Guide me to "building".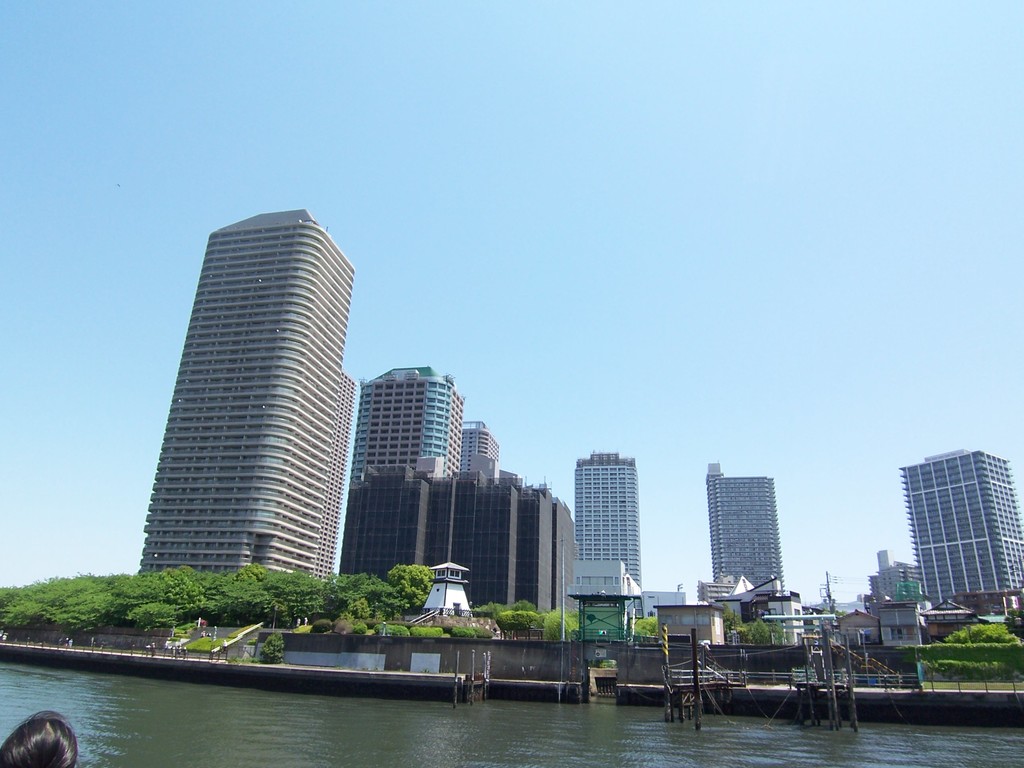
Guidance: [897, 450, 1023, 628].
